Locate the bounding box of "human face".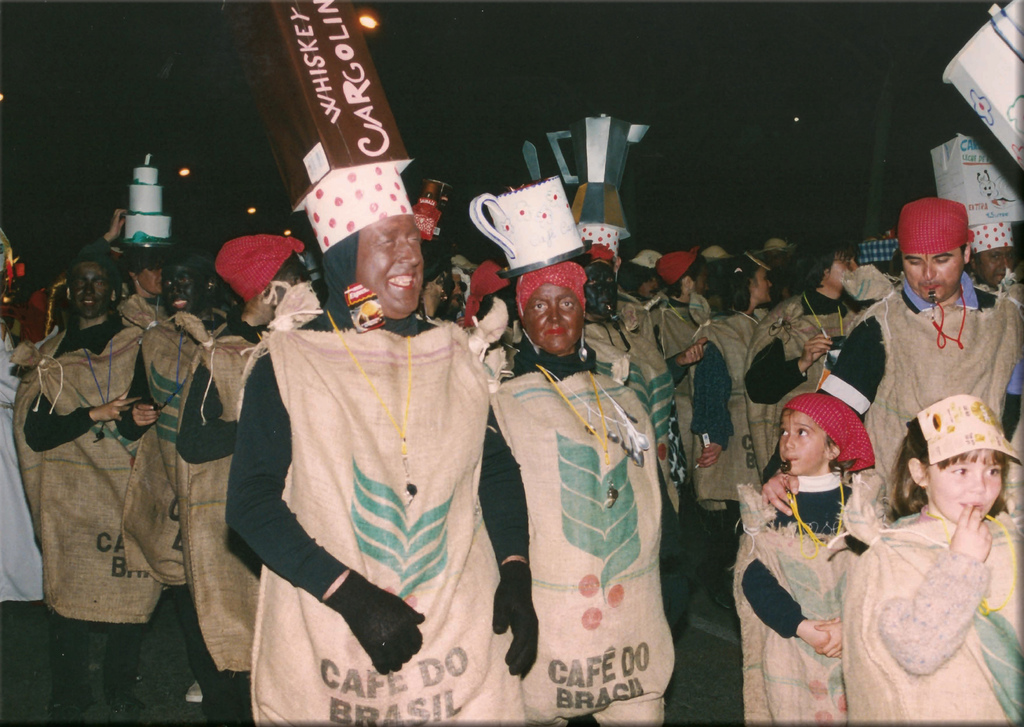
Bounding box: 70, 265, 113, 317.
